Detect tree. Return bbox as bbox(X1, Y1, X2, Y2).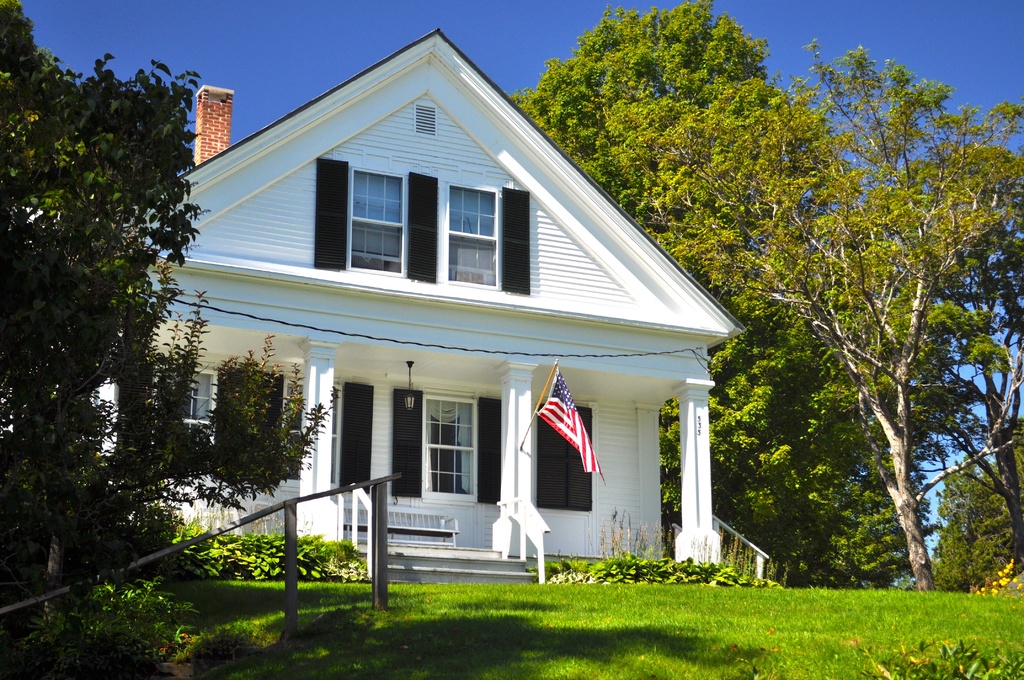
bbox(914, 100, 1023, 579).
